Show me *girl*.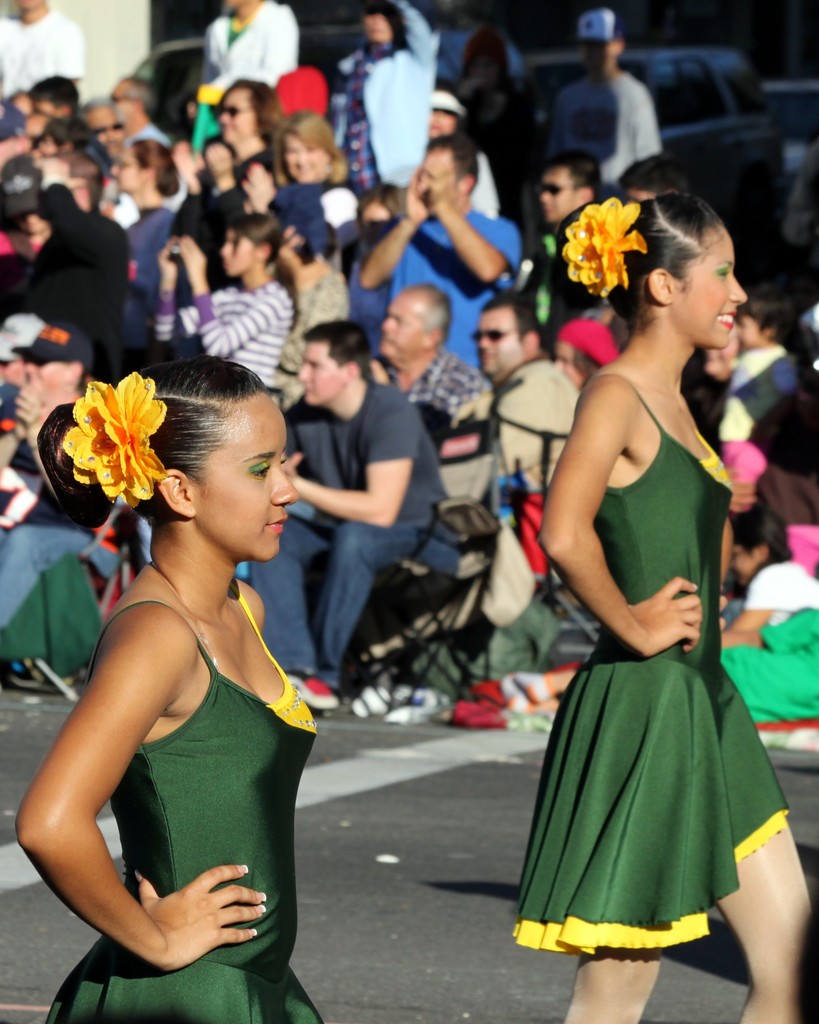
*girl* is here: left=156, top=214, right=306, bottom=388.
